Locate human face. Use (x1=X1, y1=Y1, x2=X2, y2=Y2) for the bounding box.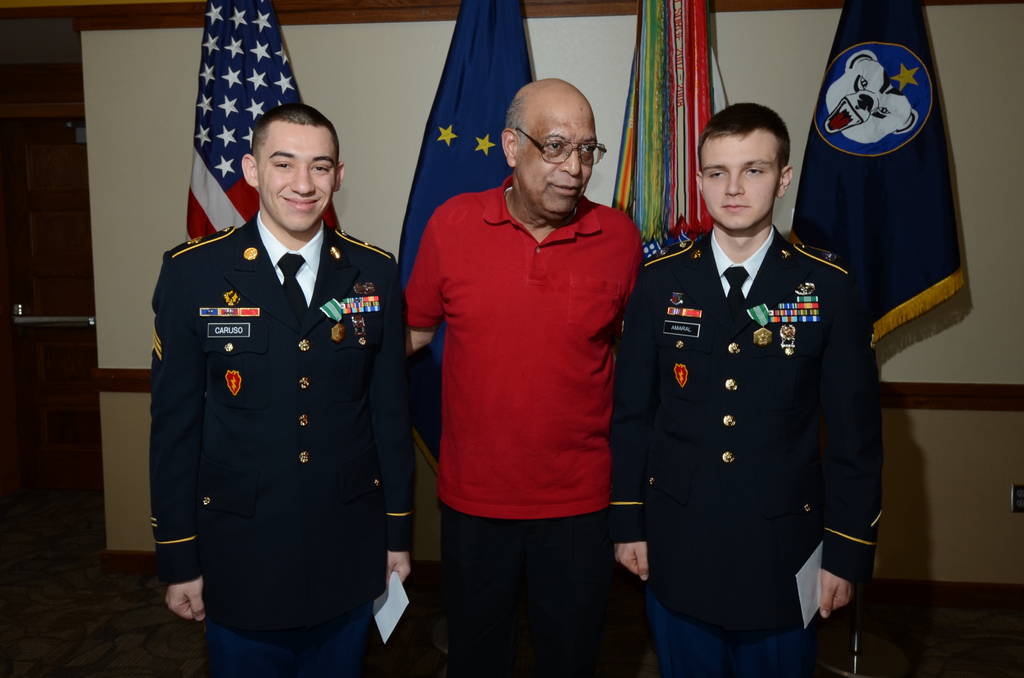
(x1=705, y1=128, x2=780, y2=225).
